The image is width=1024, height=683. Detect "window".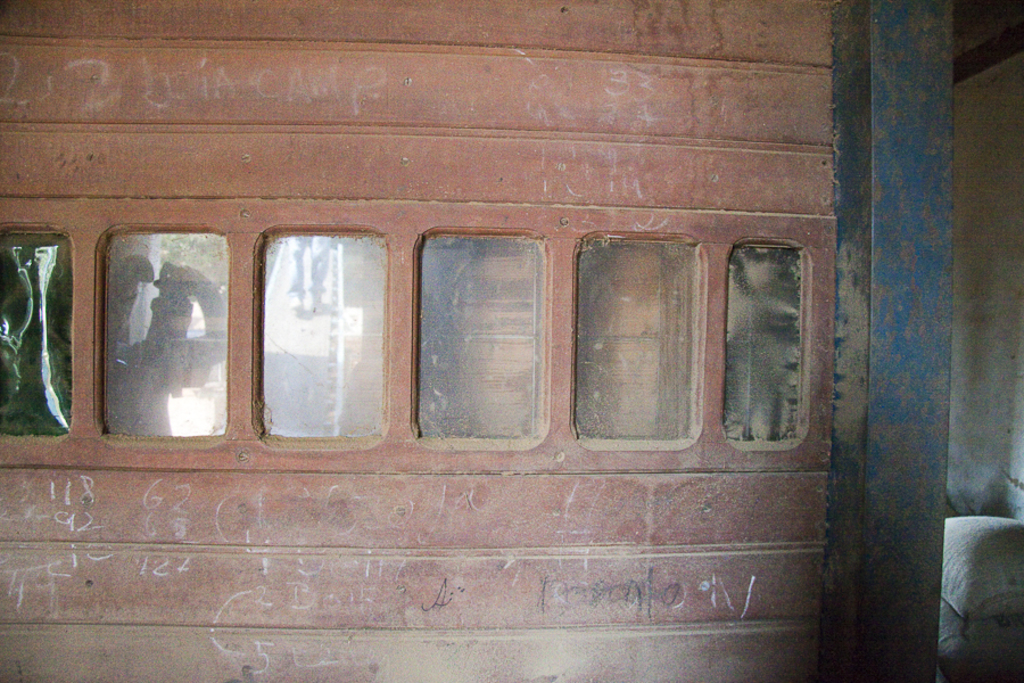
Detection: Rect(0, 228, 72, 439).
